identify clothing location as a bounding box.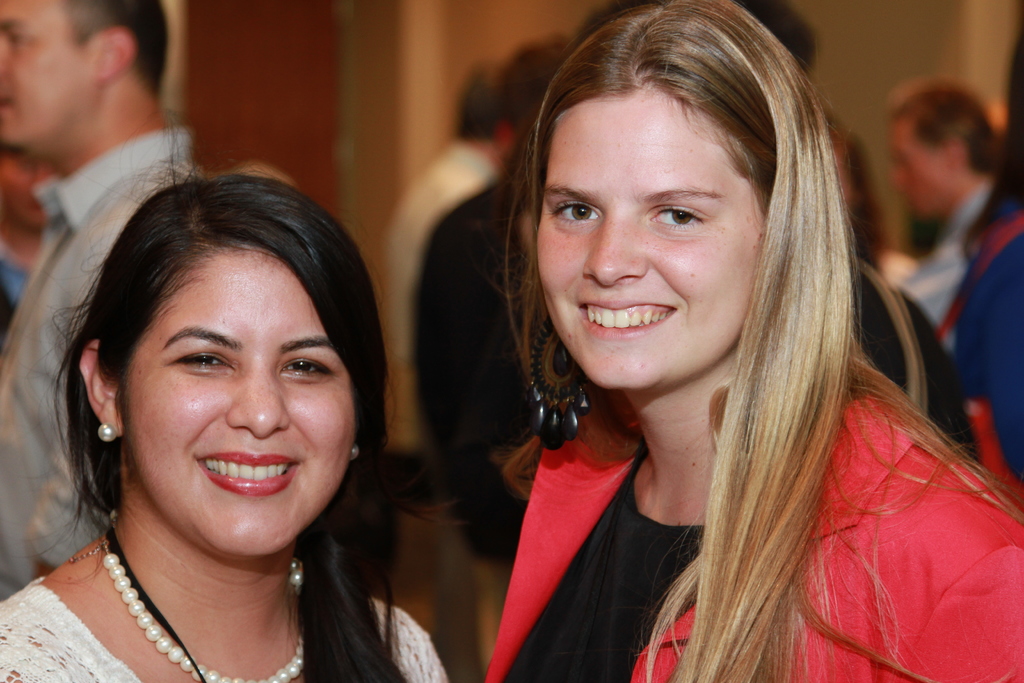
locate(0, 126, 203, 577).
